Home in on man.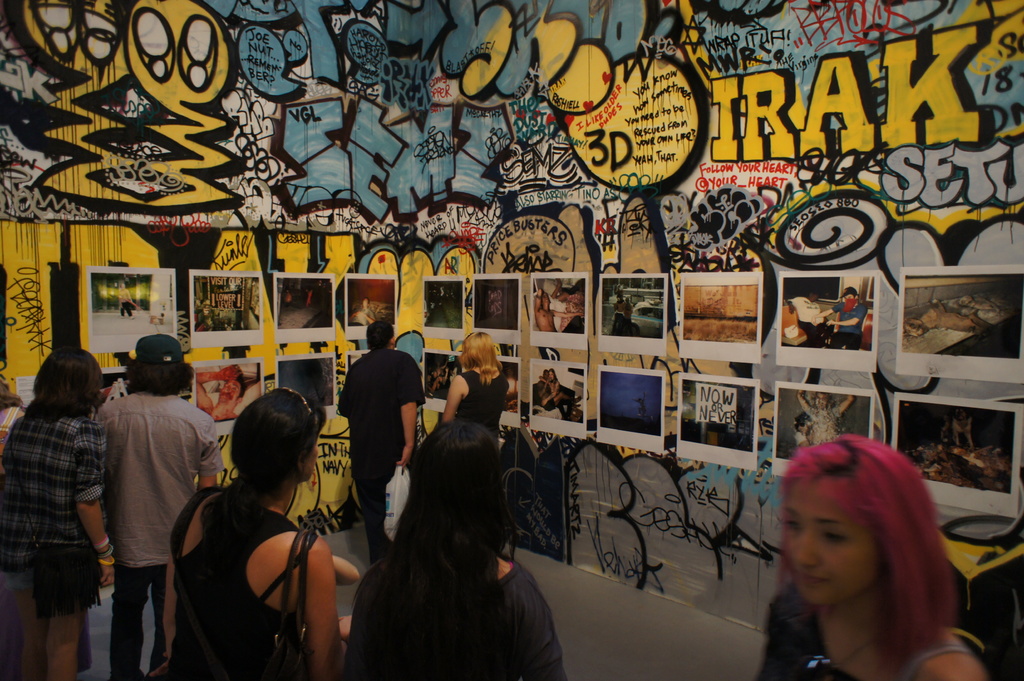
Homed in at locate(321, 312, 433, 556).
